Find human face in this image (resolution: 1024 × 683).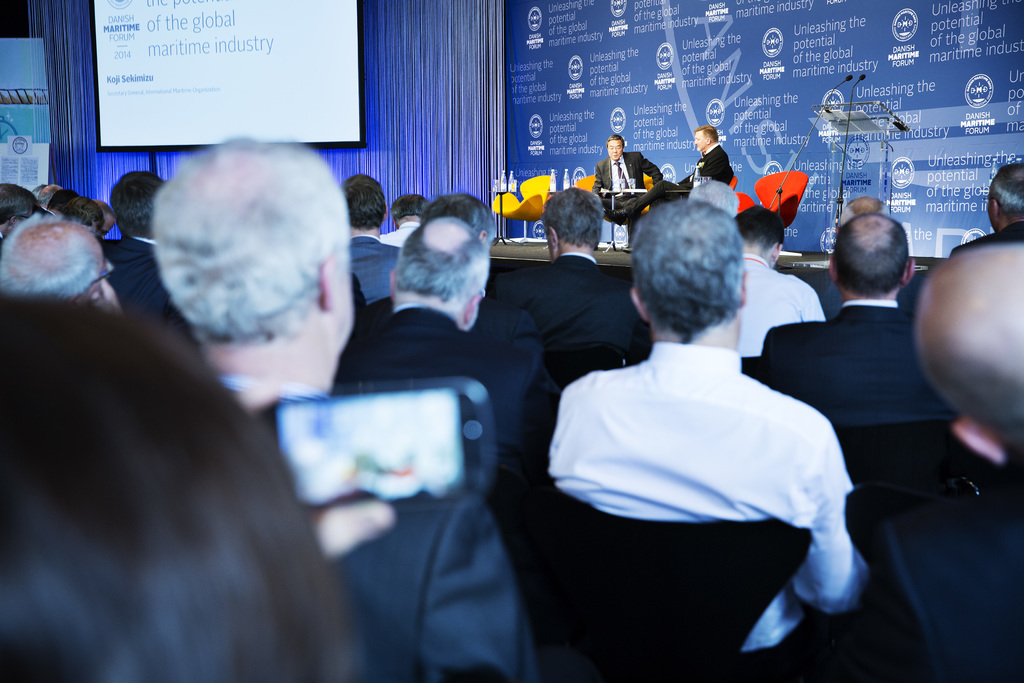
609,142,623,160.
